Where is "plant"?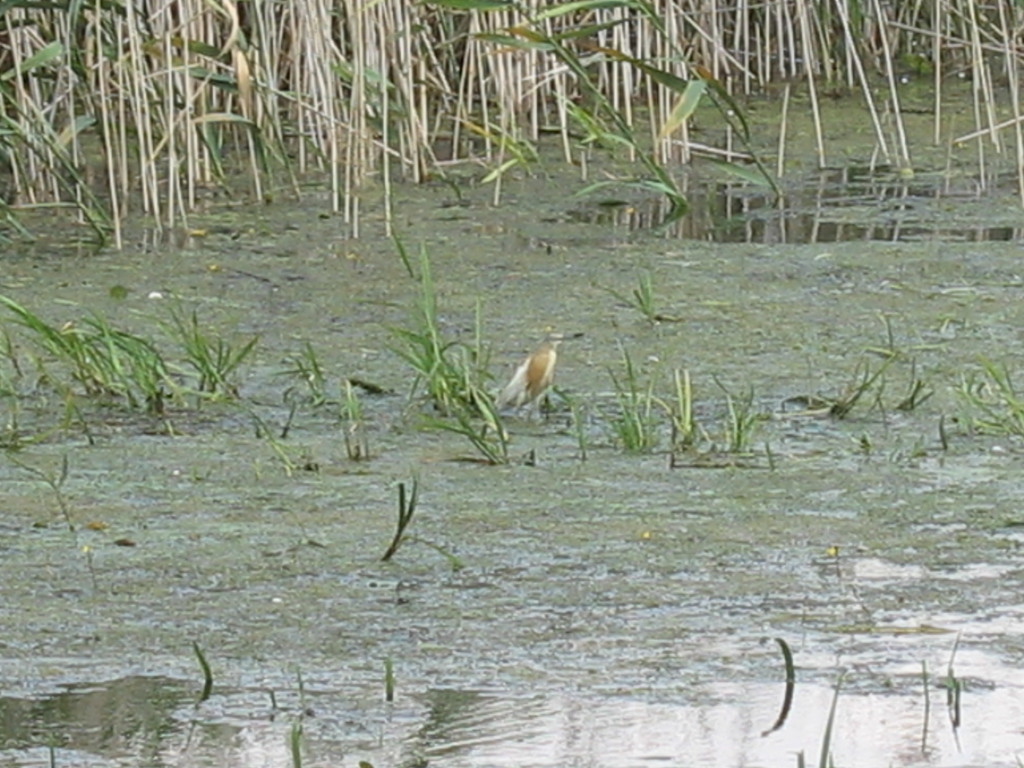
pyautogui.locateOnScreen(829, 352, 902, 422).
